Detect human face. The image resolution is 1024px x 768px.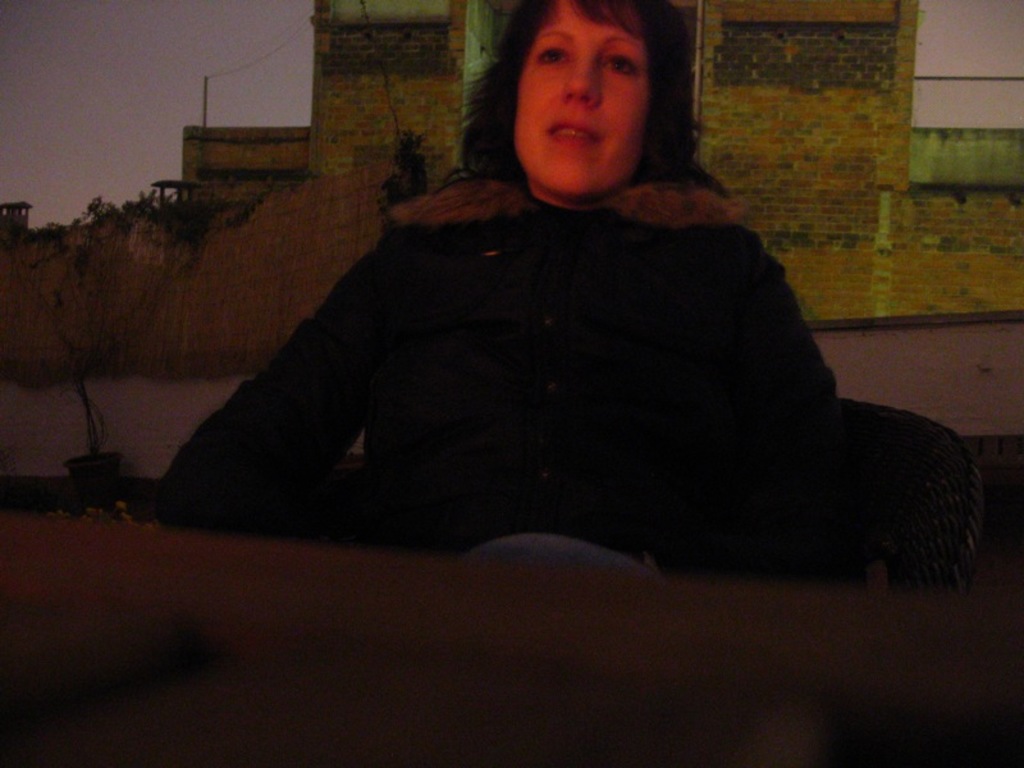
box=[513, 5, 643, 200].
